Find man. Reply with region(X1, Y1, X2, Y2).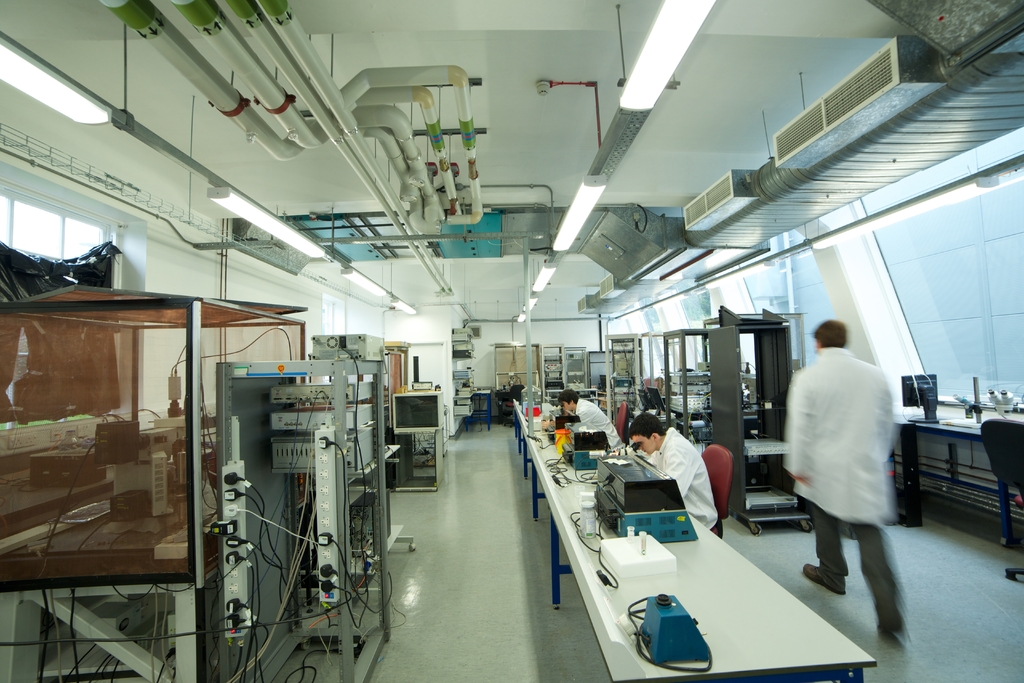
region(610, 411, 723, 530).
